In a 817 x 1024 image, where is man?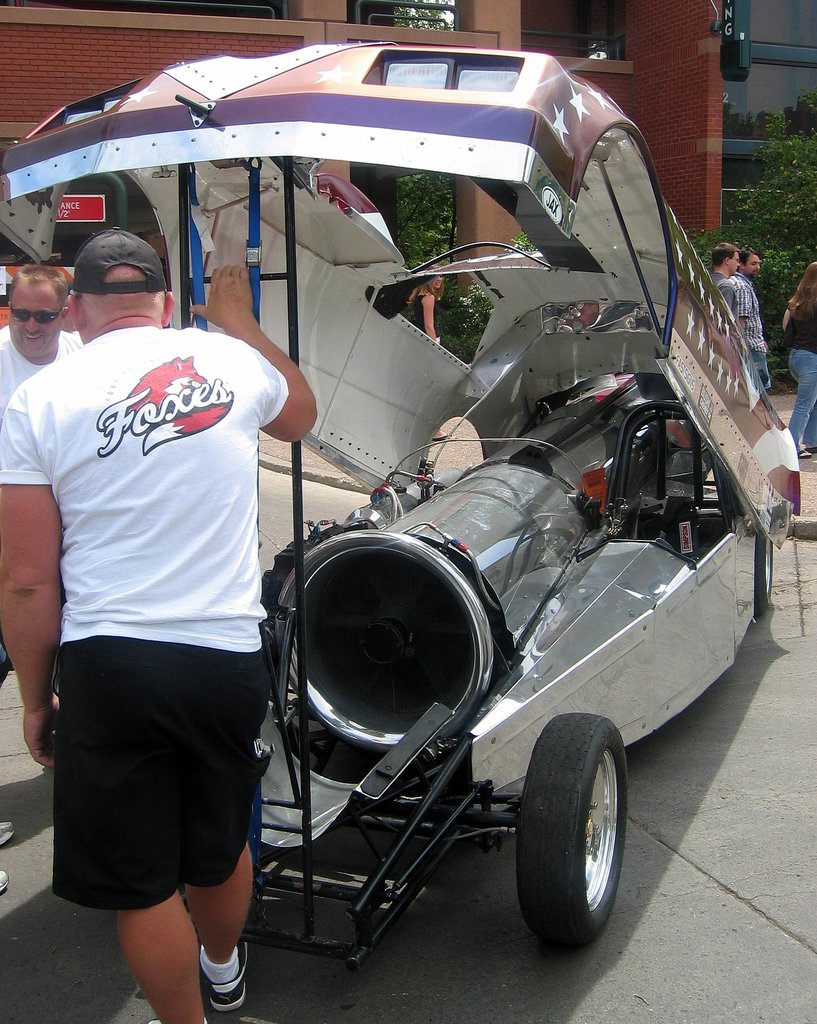
0,228,316,1023.
